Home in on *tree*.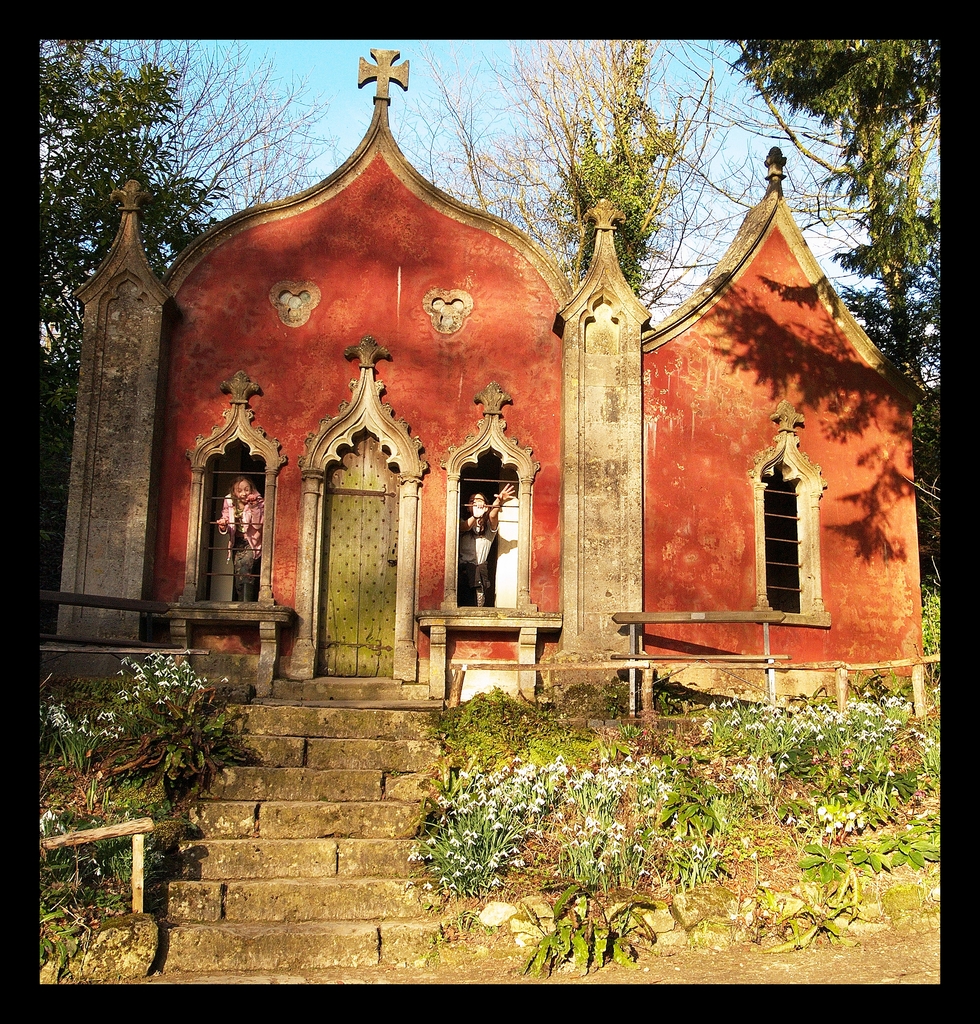
Homed in at (x1=401, y1=36, x2=696, y2=305).
